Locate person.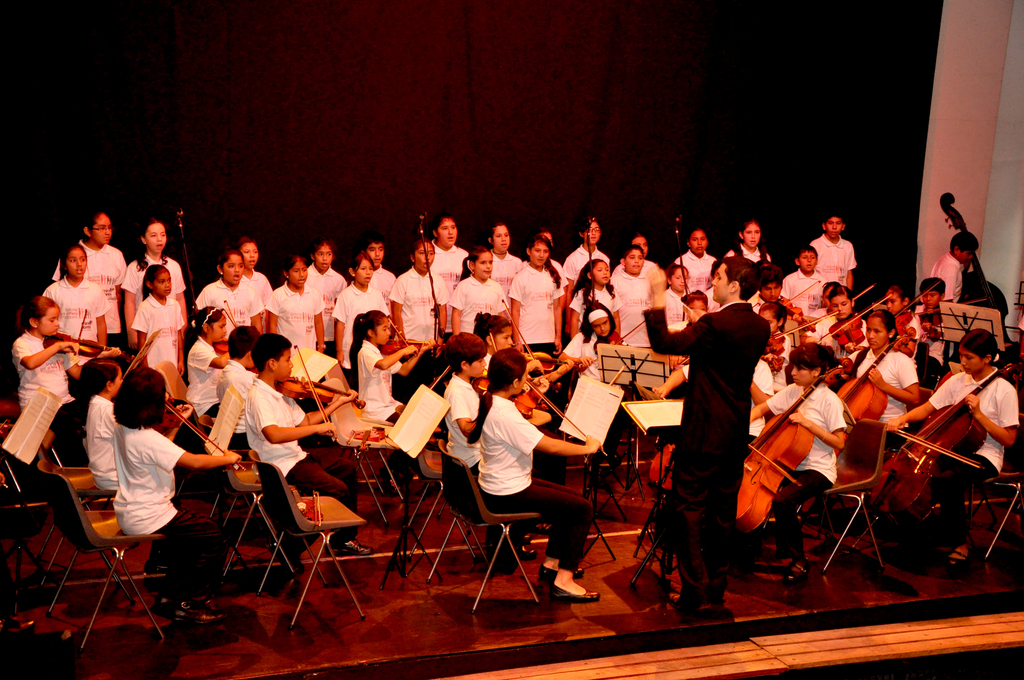
Bounding box: (388, 241, 451, 350).
